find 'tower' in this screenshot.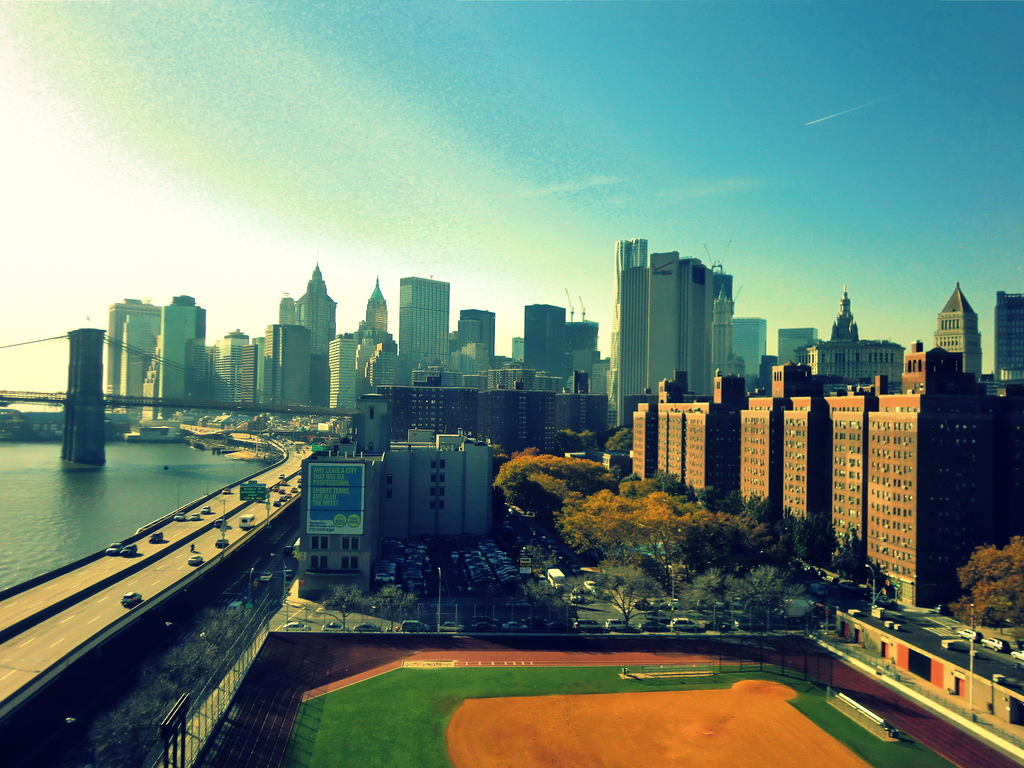
The bounding box for 'tower' is [992, 292, 1023, 384].
